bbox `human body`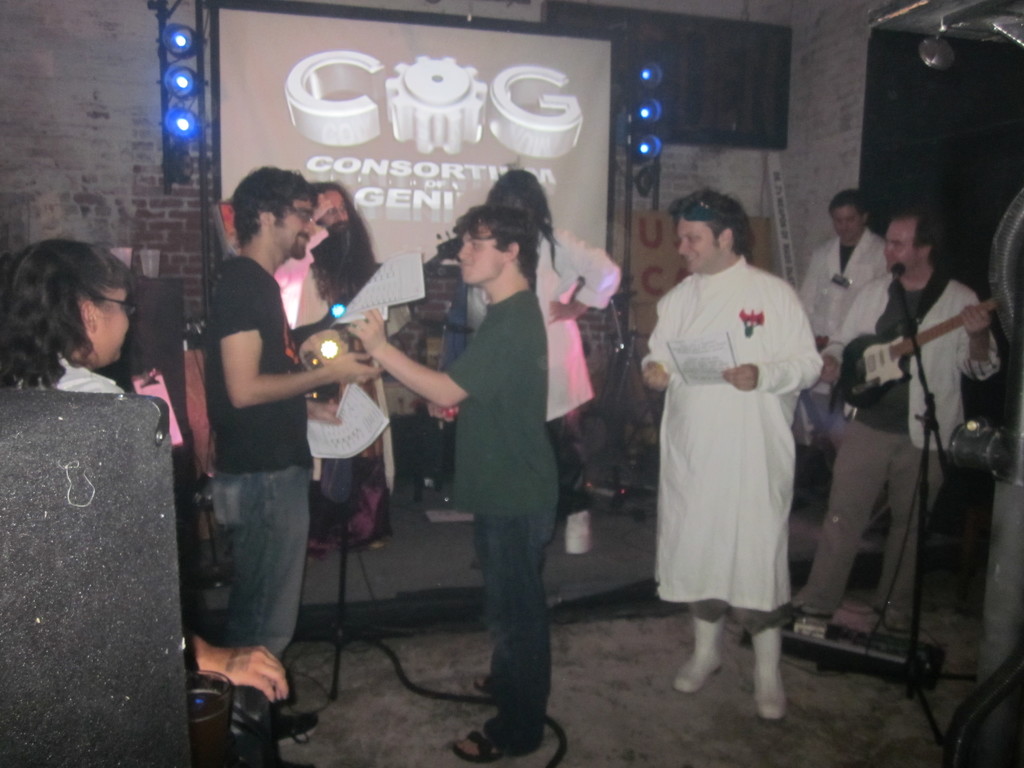
[x1=332, y1=207, x2=554, y2=767]
